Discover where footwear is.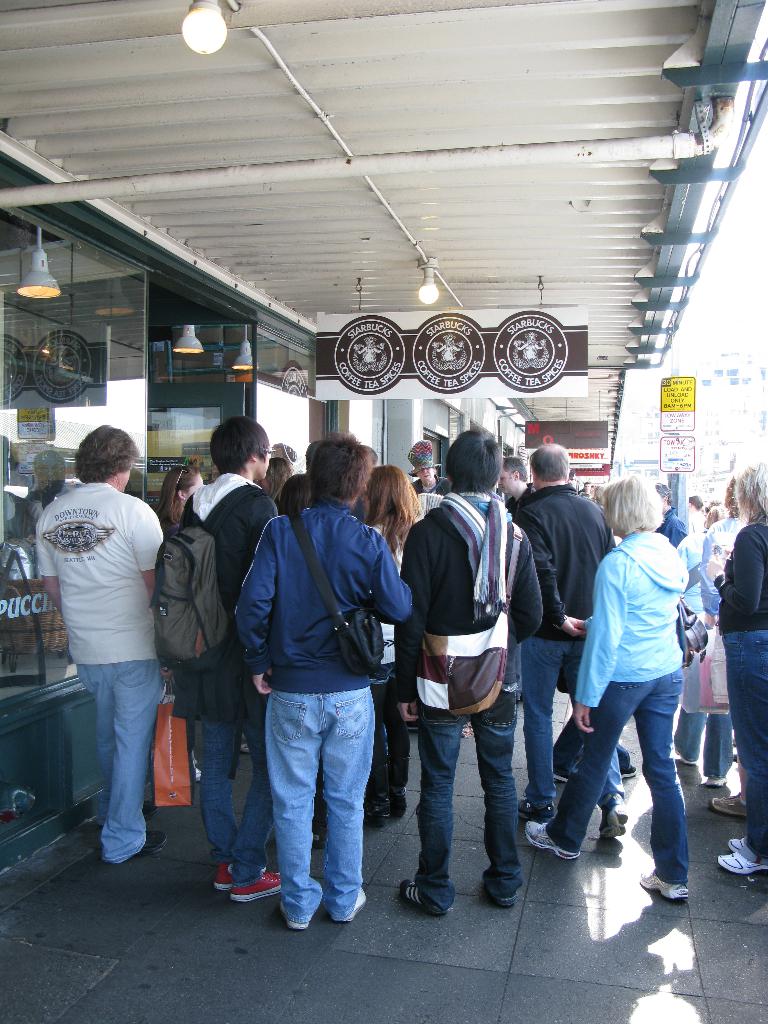
Discovered at <region>705, 794, 752, 827</region>.
